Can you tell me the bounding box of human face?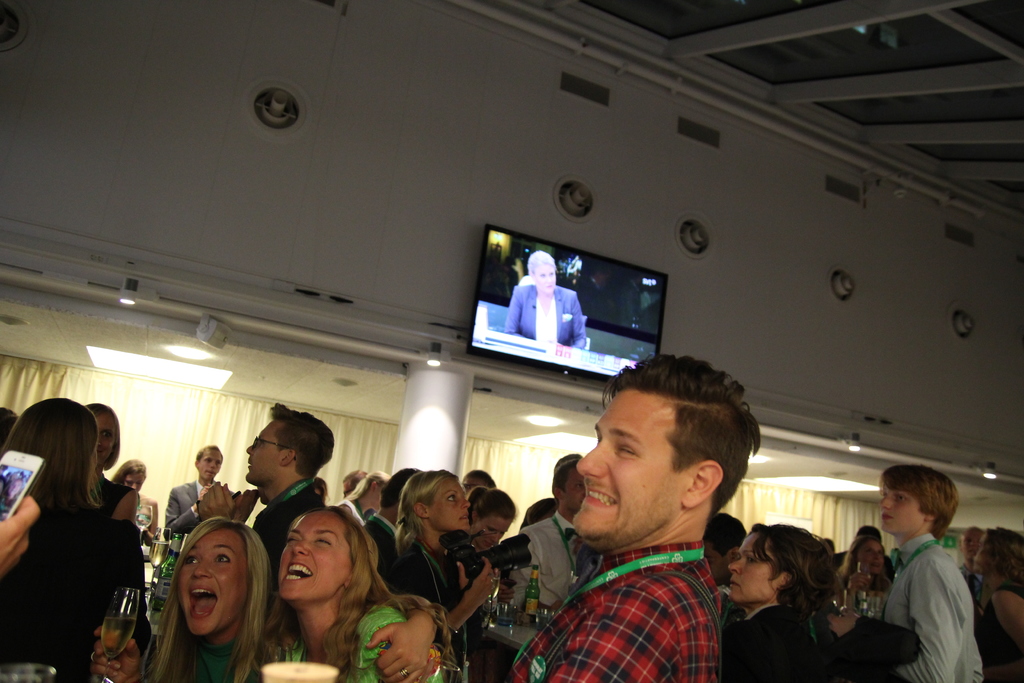
pyautogui.locateOnScreen(724, 532, 780, 604).
